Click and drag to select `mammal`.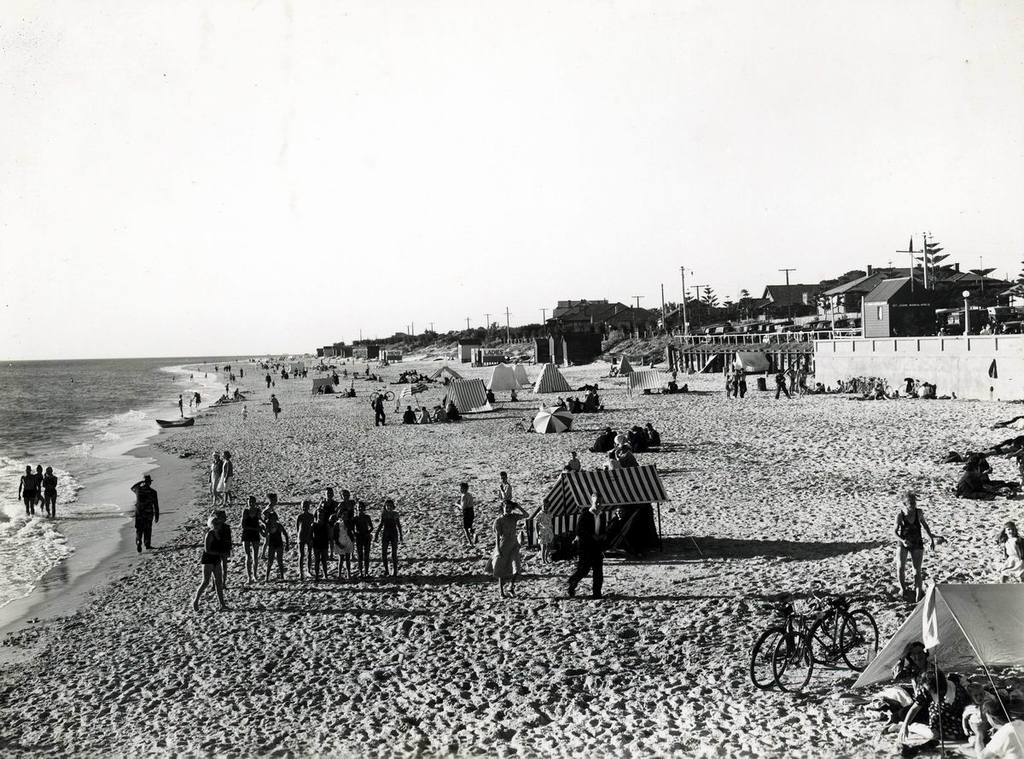
Selection: [328,509,344,556].
